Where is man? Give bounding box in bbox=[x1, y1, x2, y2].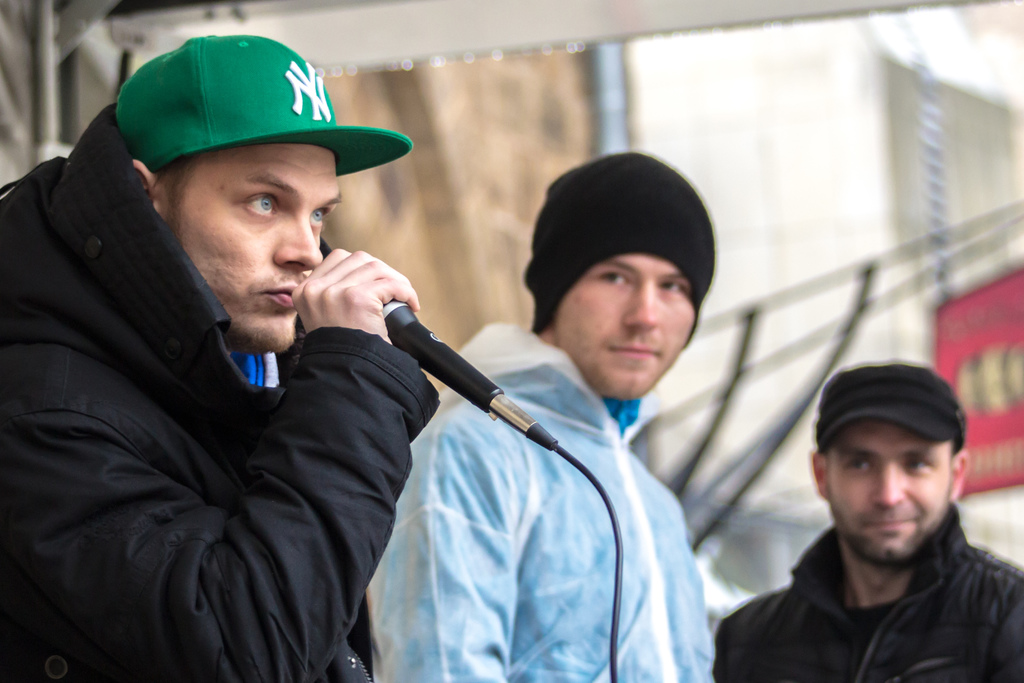
bbox=[707, 370, 1023, 682].
